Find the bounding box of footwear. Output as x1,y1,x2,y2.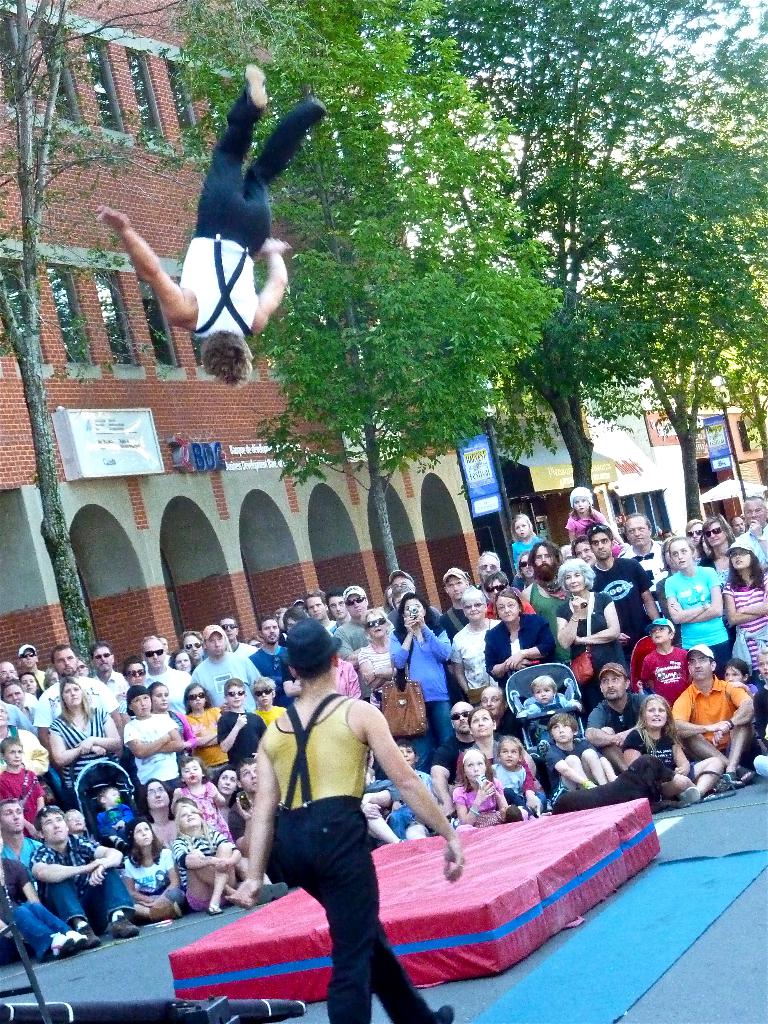
500,801,527,820.
